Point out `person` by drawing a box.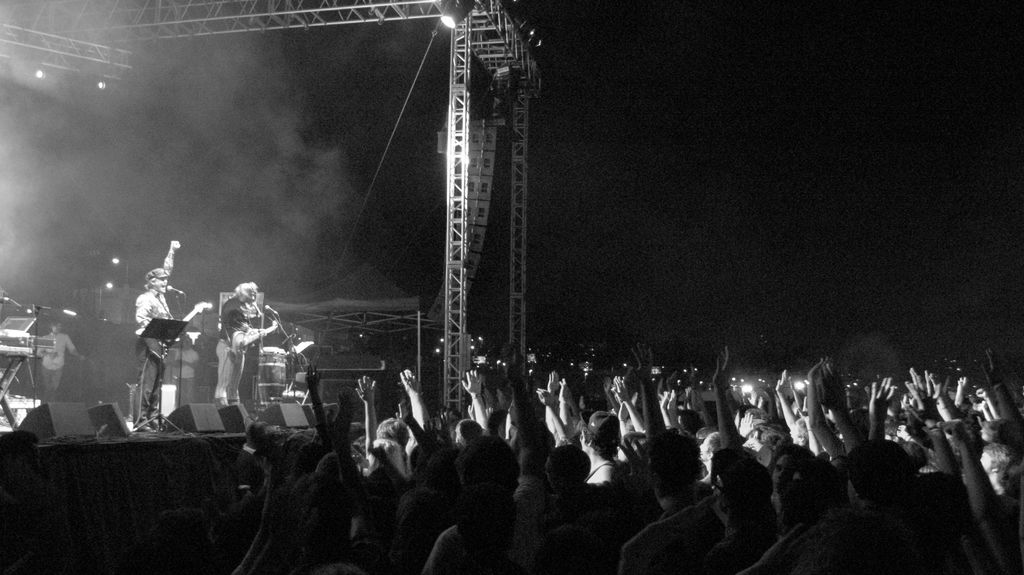
bbox=(220, 280, 280, 407).
